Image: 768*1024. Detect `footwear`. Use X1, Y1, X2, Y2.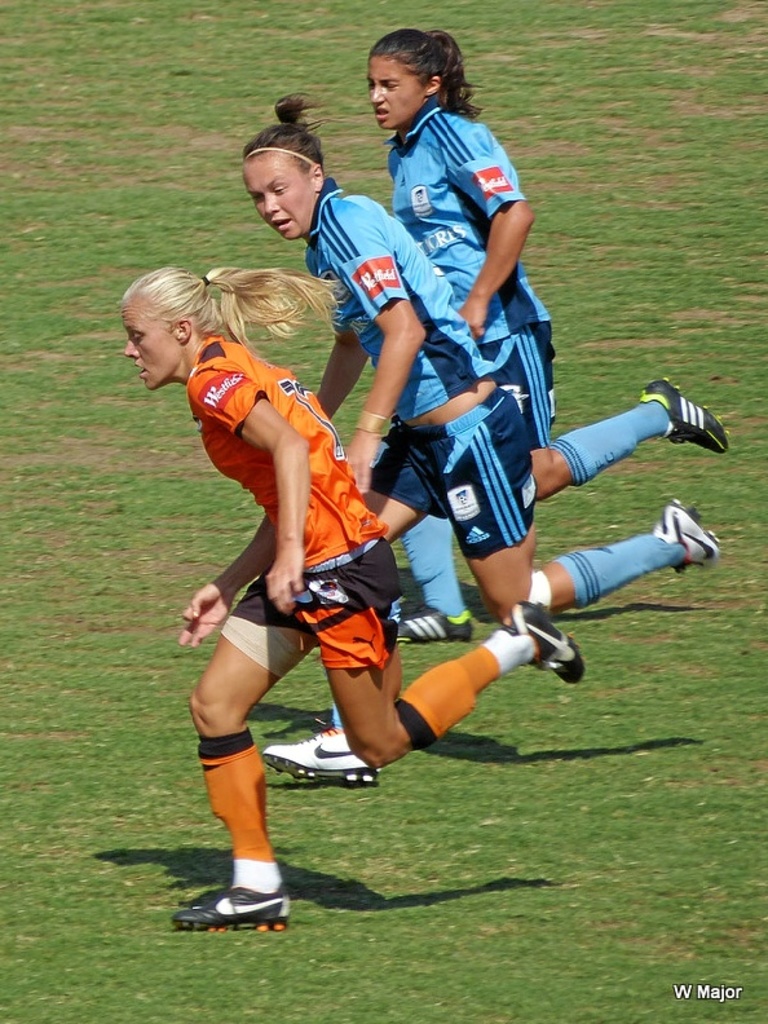
658, 503, 720, 566.
